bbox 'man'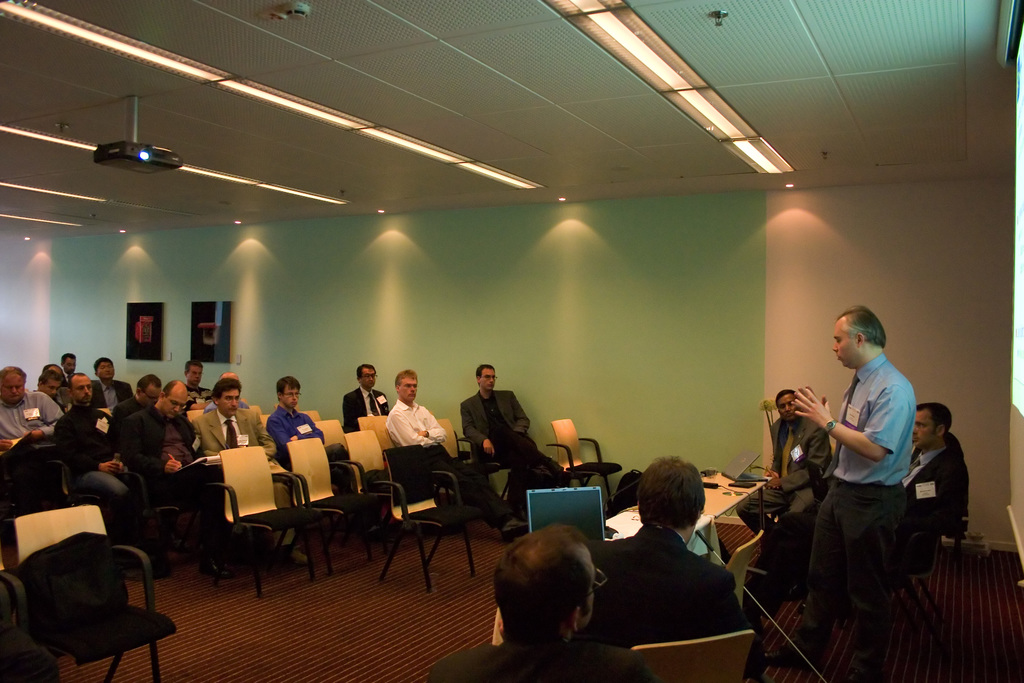
(x1=344, y1=363, x2=390, y2=436)
